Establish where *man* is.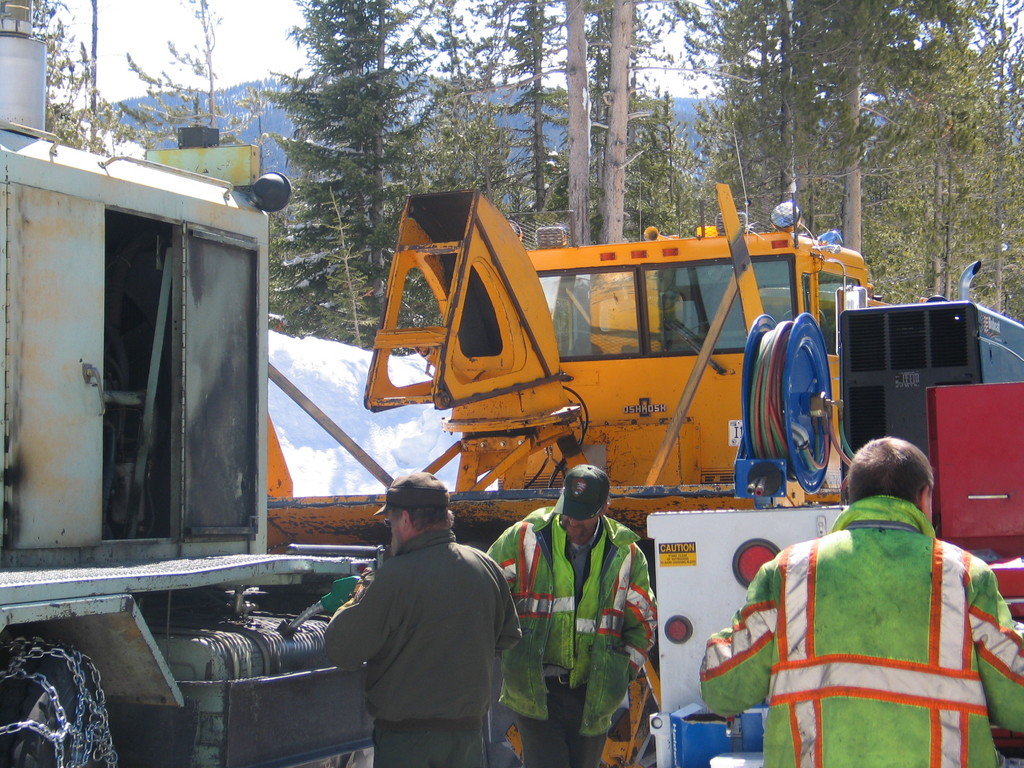
Established at rect(312, 460, 523, 754).
